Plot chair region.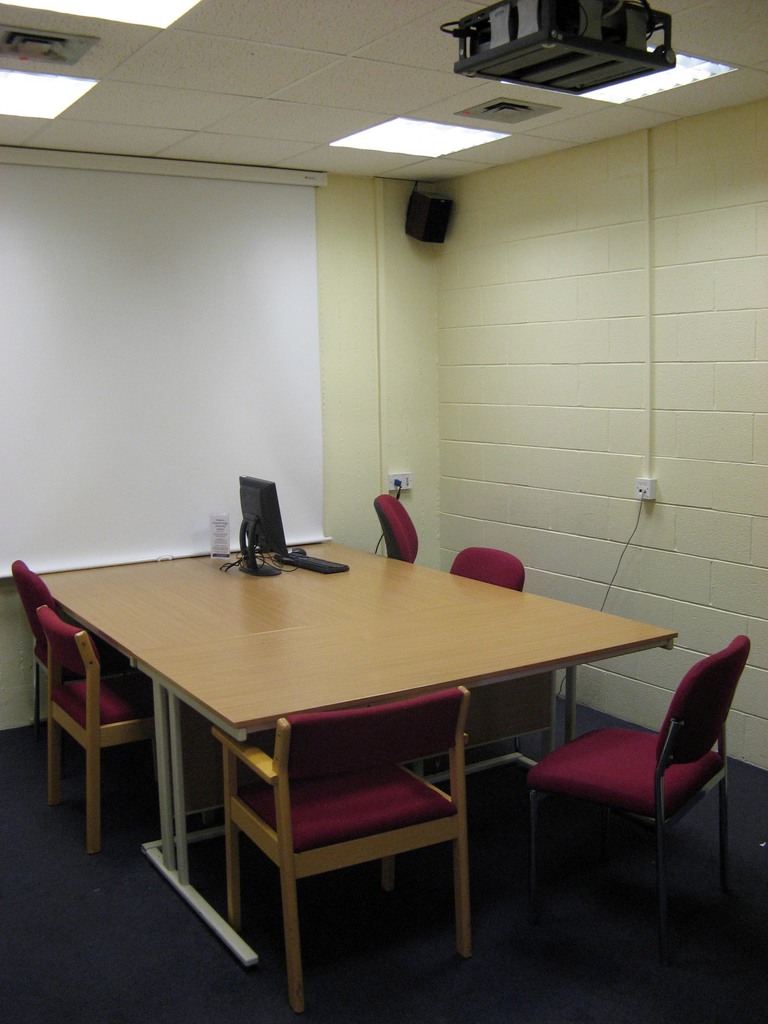
Plotted at select_region(221, 683, 487, 1011).
